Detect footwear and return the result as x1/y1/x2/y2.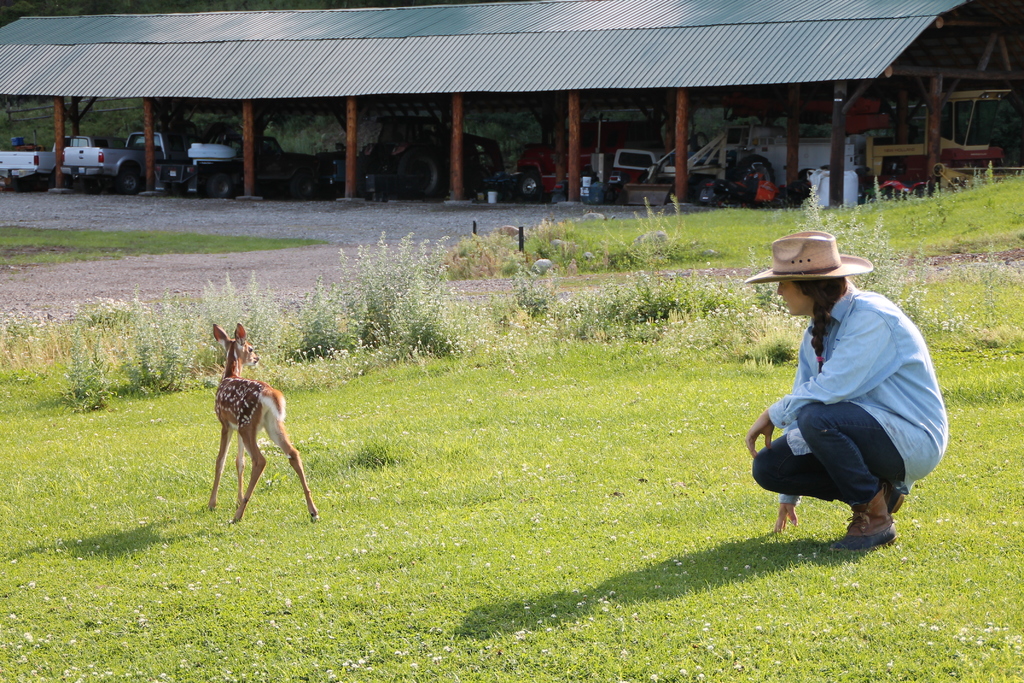
839/497/913/554.
